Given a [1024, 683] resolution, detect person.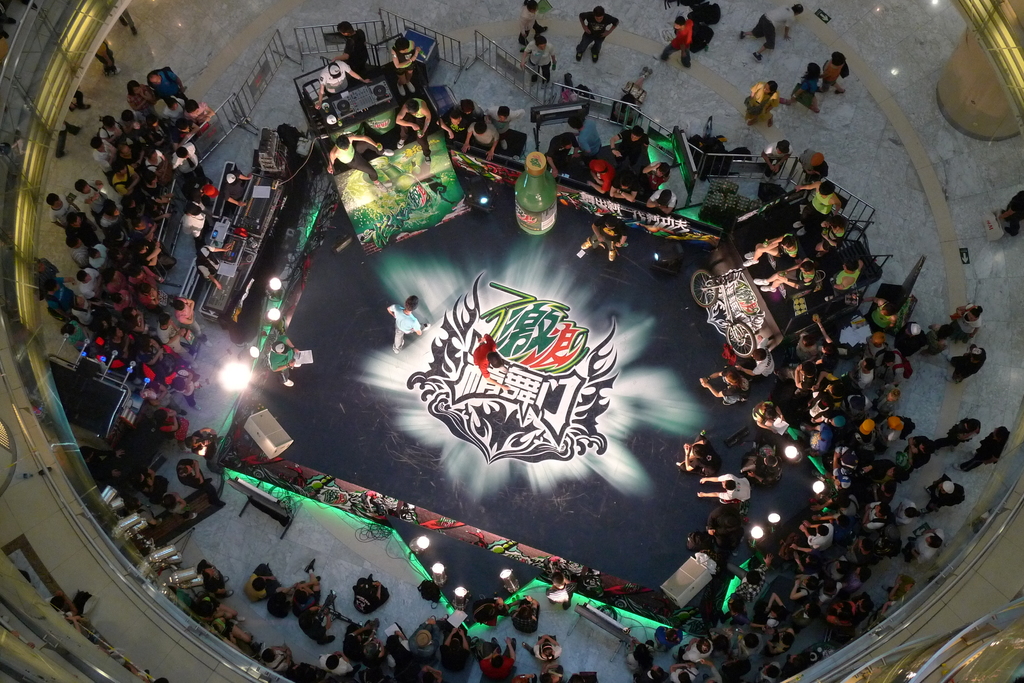
[458, 119, 496, 164].
